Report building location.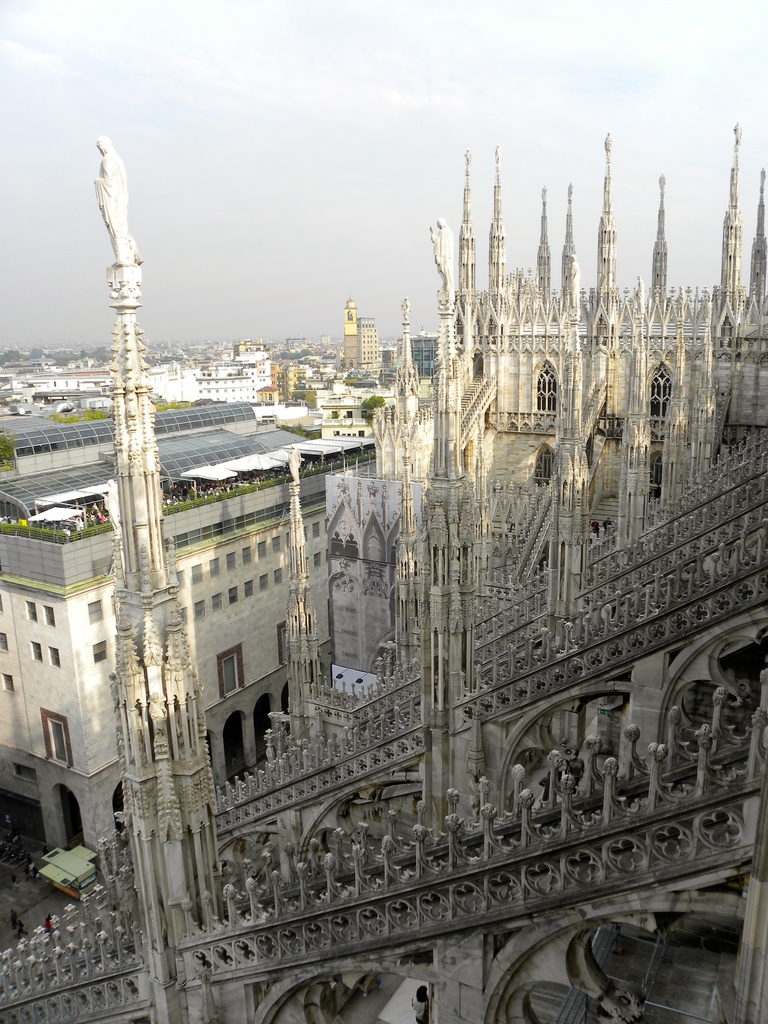
Report: <region>341, 307, 352, 378</region>.
